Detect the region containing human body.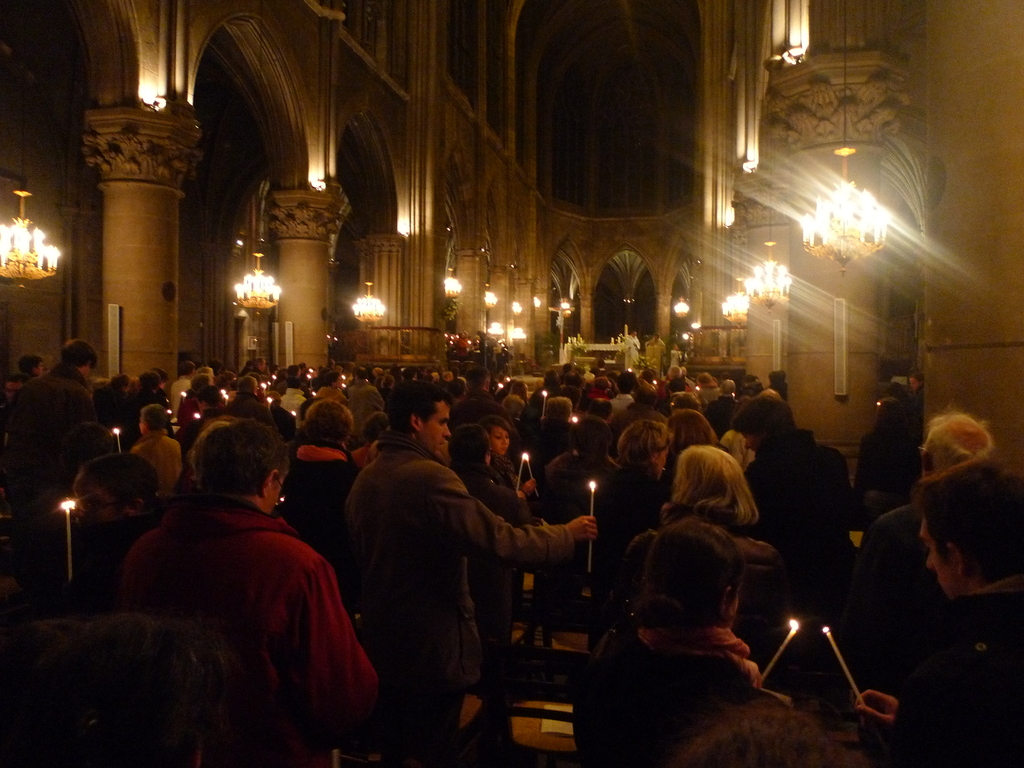
box=[850, 499, 950, 673].
